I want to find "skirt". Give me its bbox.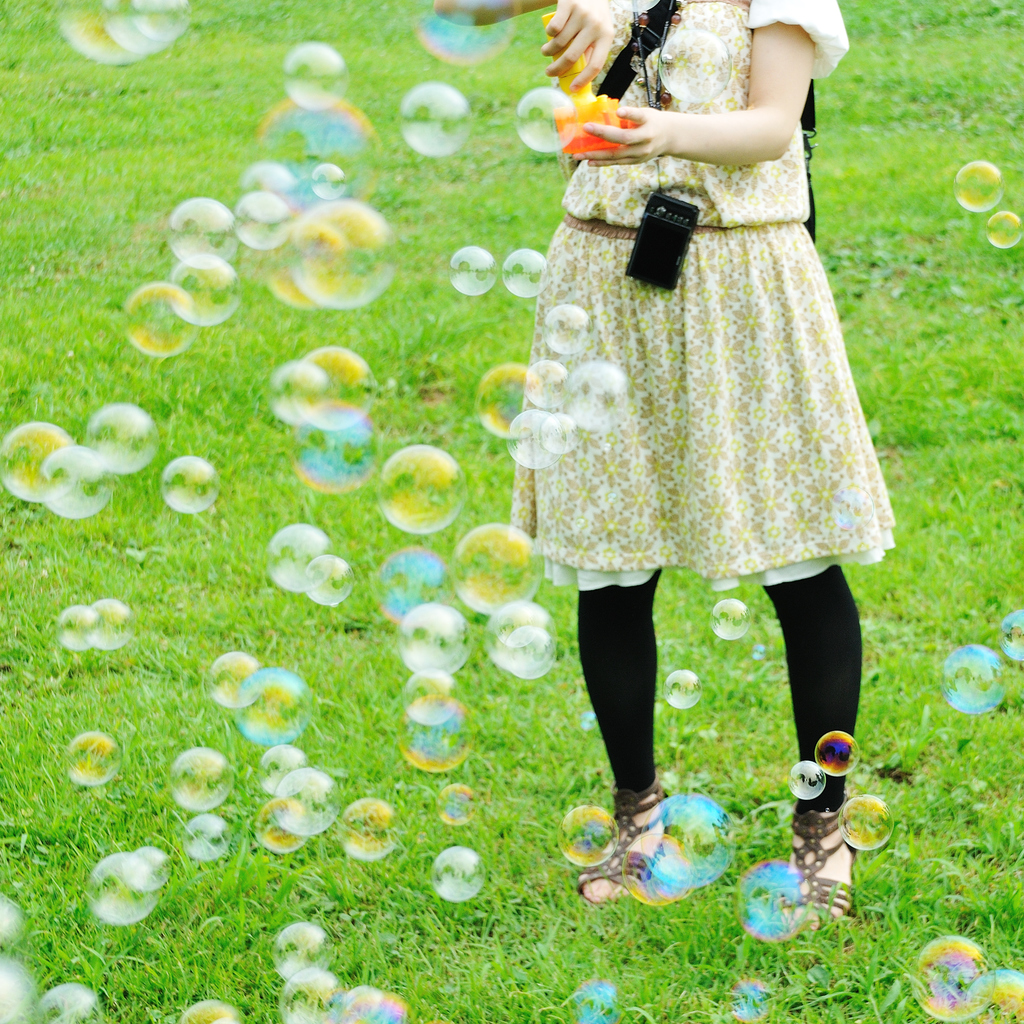
x1=508 y1=216 x2=895 y2=592.
